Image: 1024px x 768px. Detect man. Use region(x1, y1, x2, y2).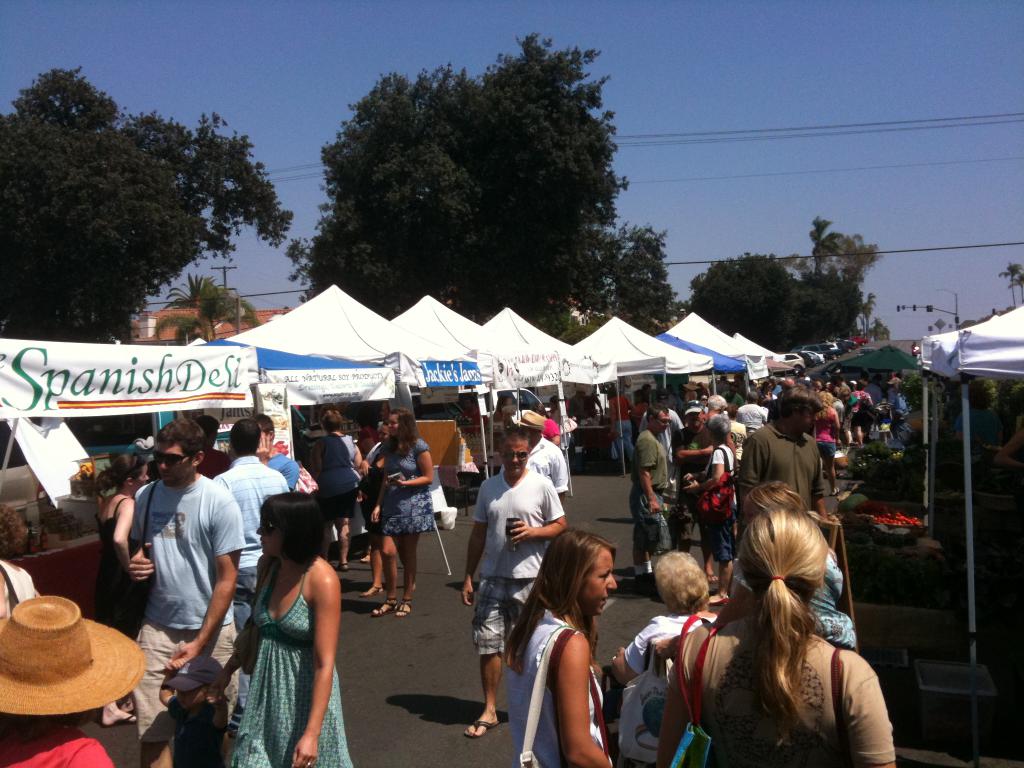
region(639, 380, 655, 406).
